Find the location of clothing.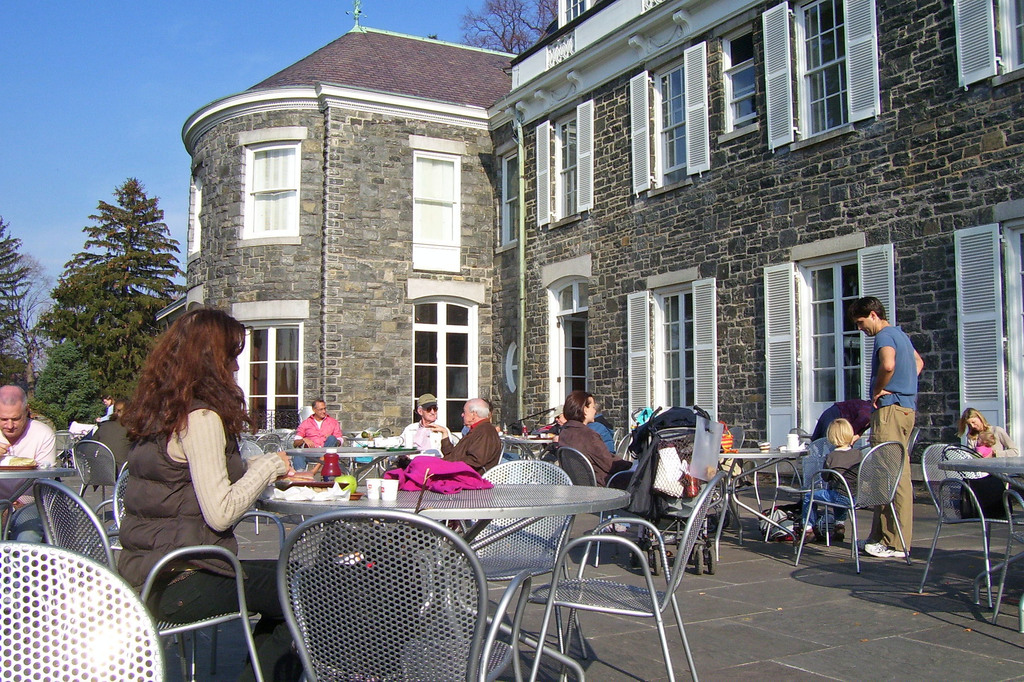
Location: crop(0, 416, 56, 540).
